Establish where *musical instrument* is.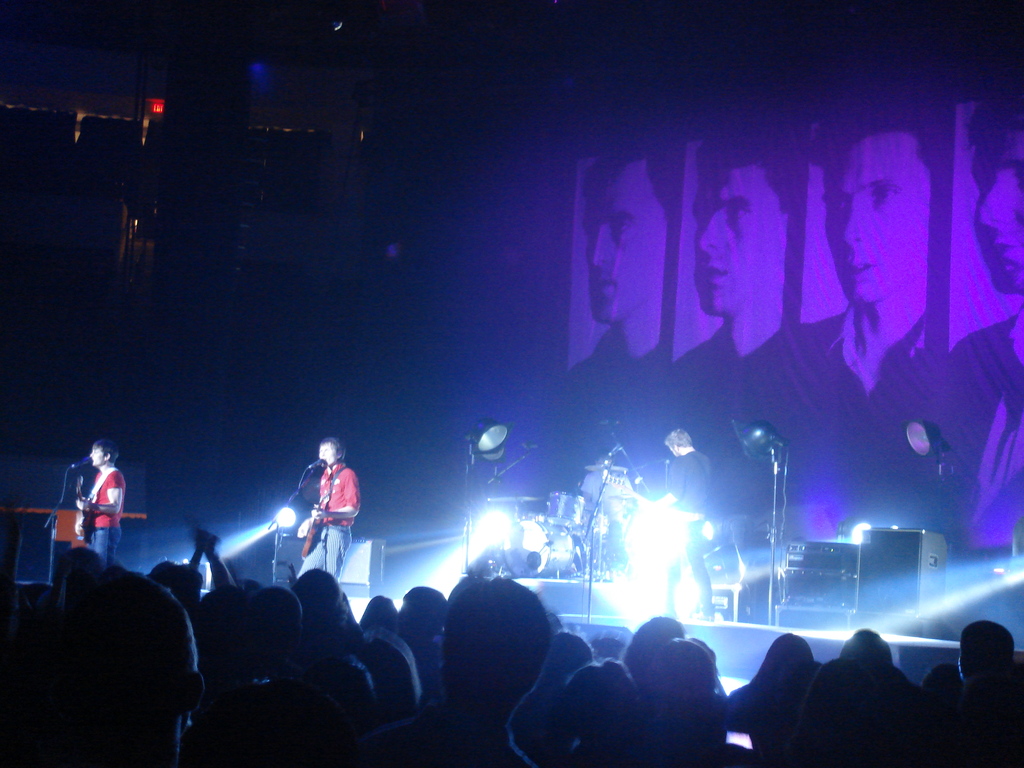
Established at (68, 472, 88, 545).
